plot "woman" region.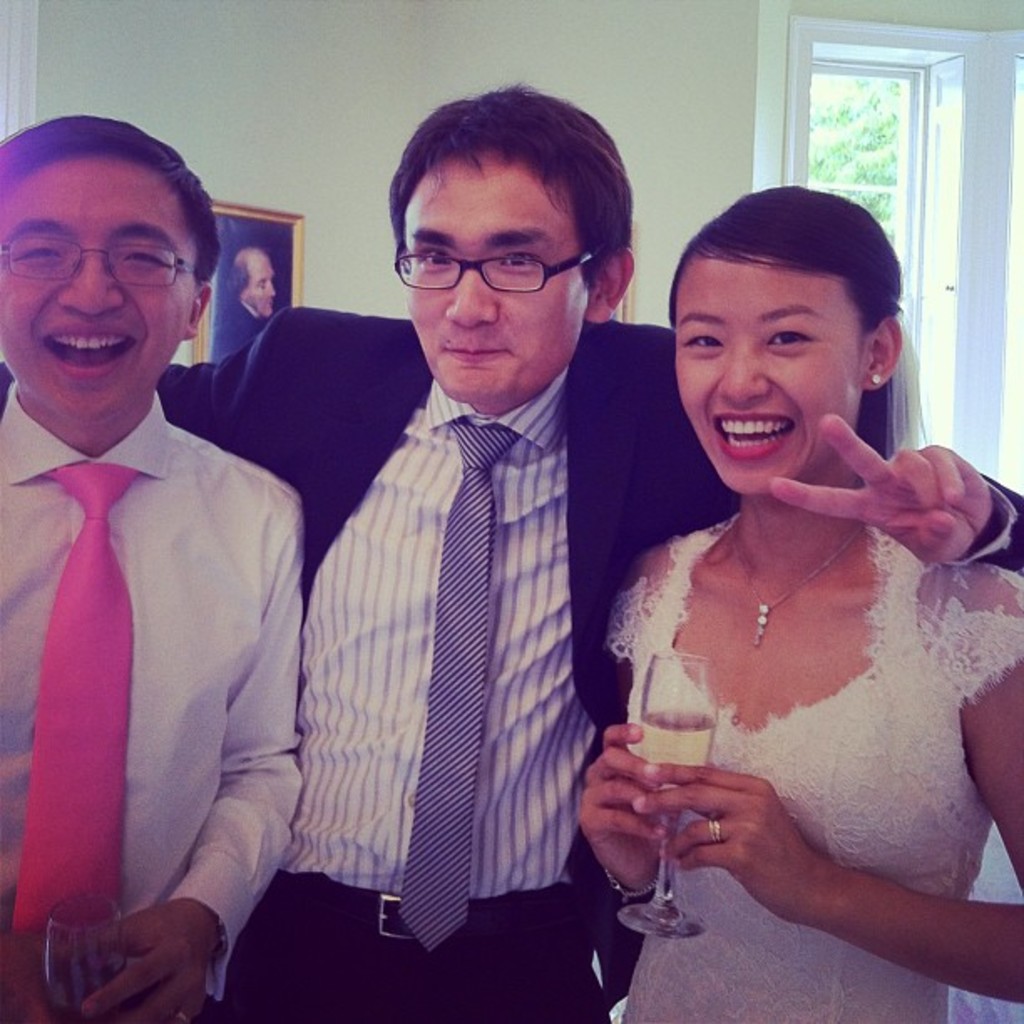
Plotted at <bbox>574, 169, 1016, 967</bbox>.
